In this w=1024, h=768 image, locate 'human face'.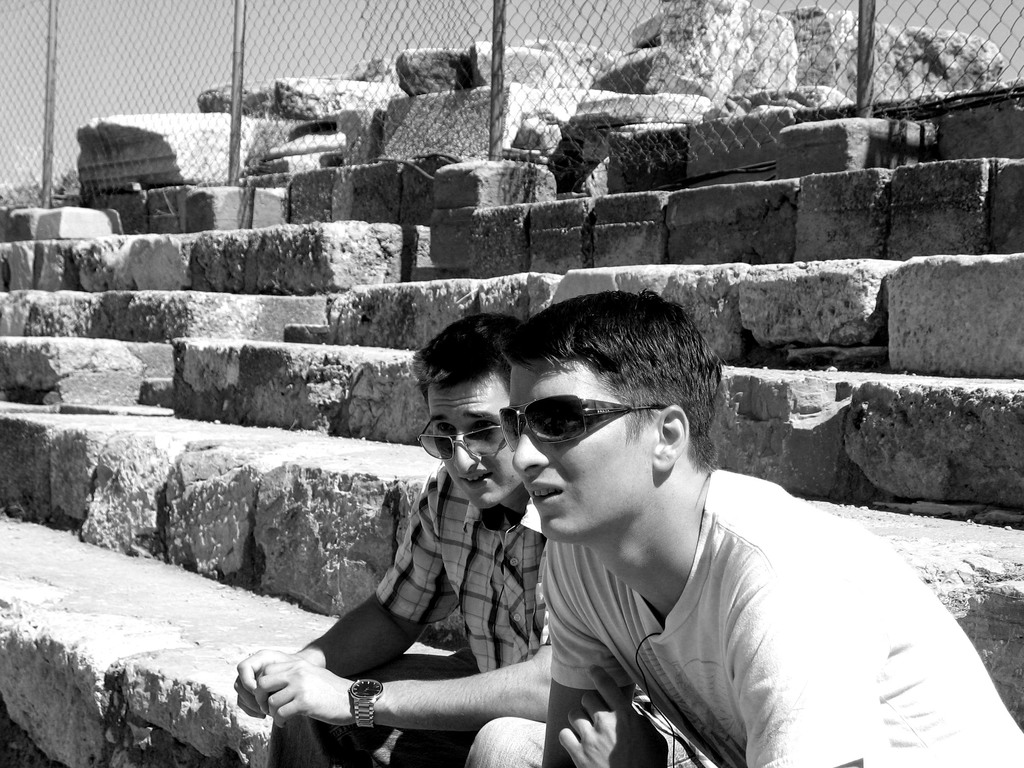
Bounding box: x1=428, y1=367, x2=524, y2=508.
